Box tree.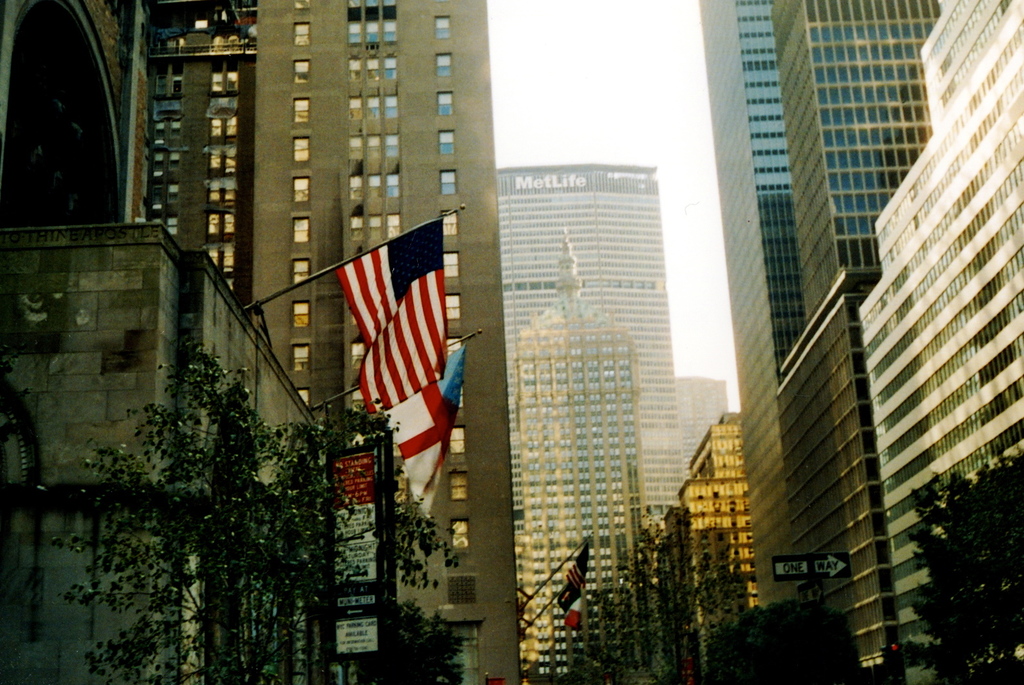
915,446,1018,661.
